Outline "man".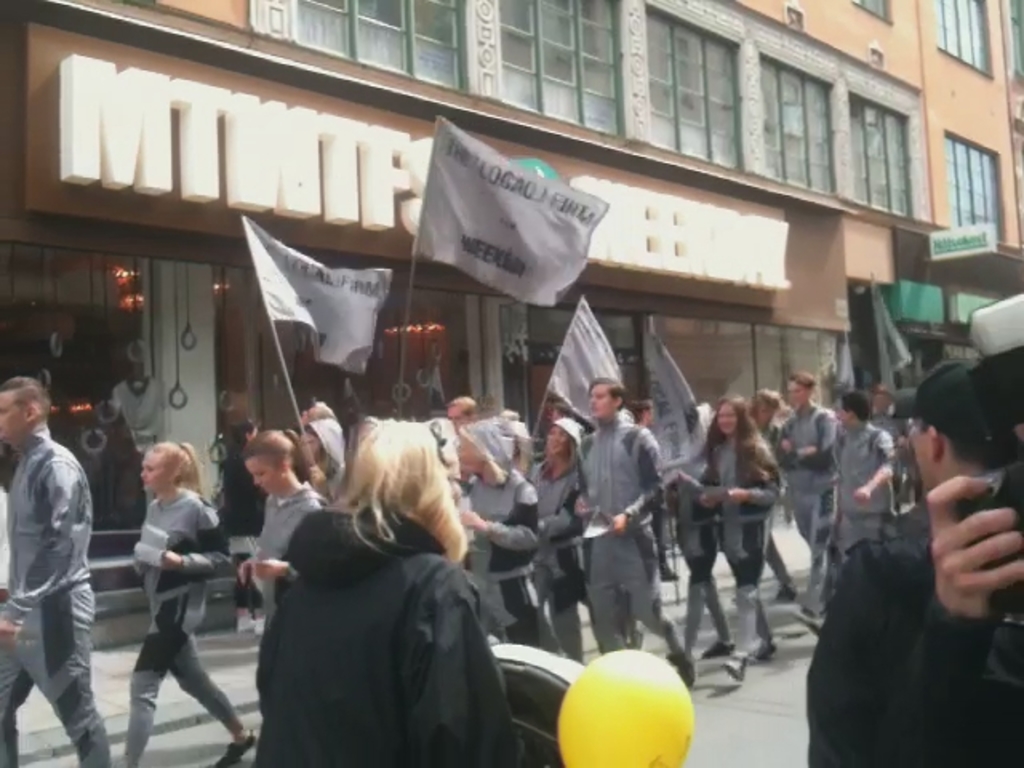
Outline: (left=803, top=298, right=1022, bottom=766).
